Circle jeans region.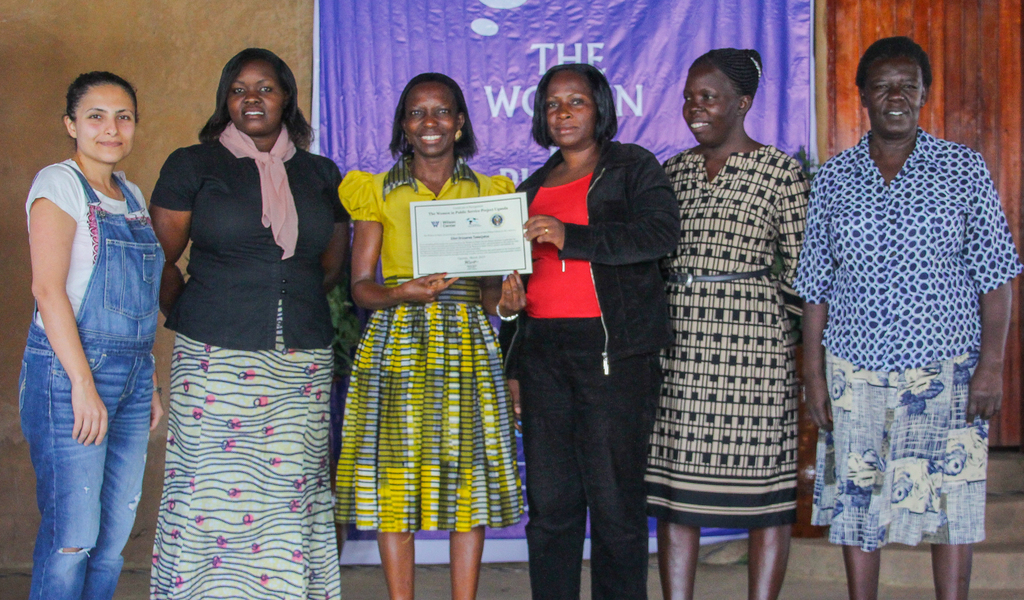
Region: 23, 352, 148, 590.
